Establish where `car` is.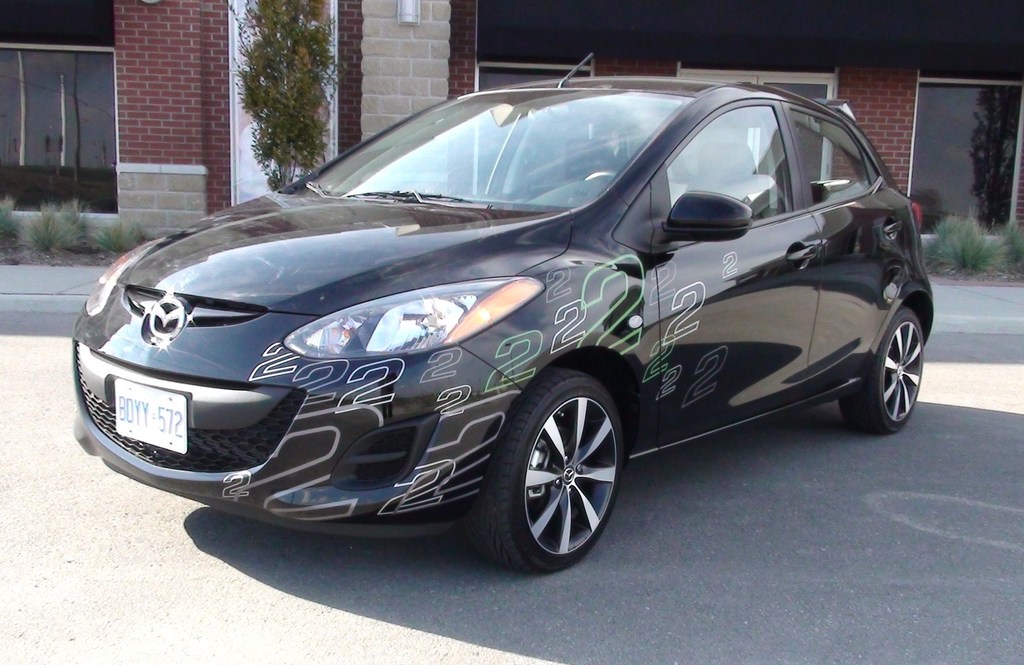
Established at (74, 48, 942, 572).
